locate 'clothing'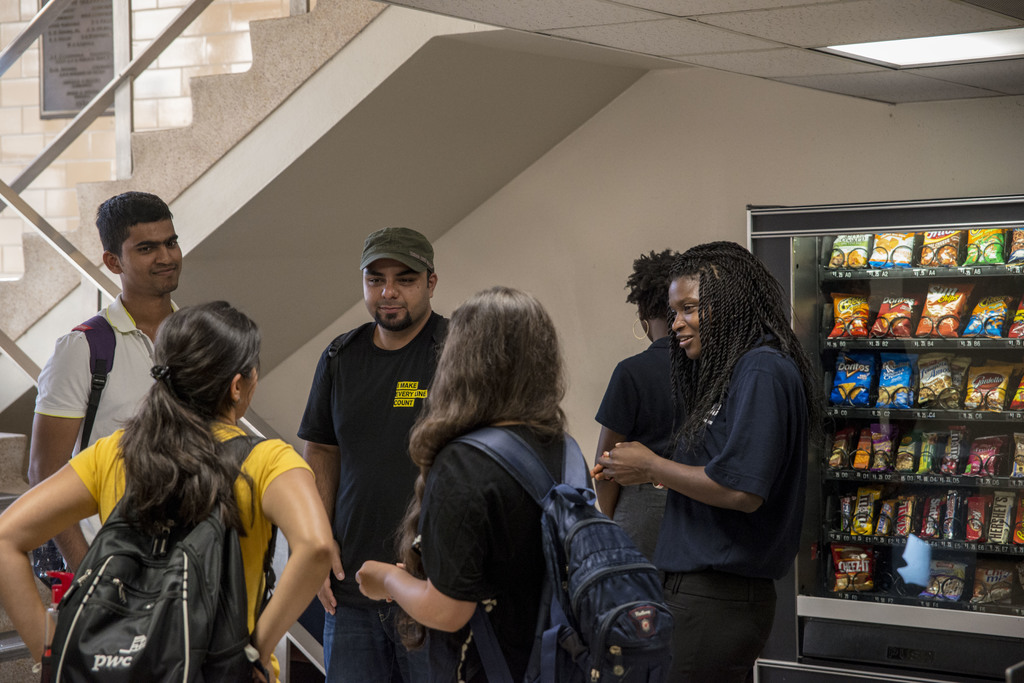
x1=294 y1=312 x2=435 y2=682
